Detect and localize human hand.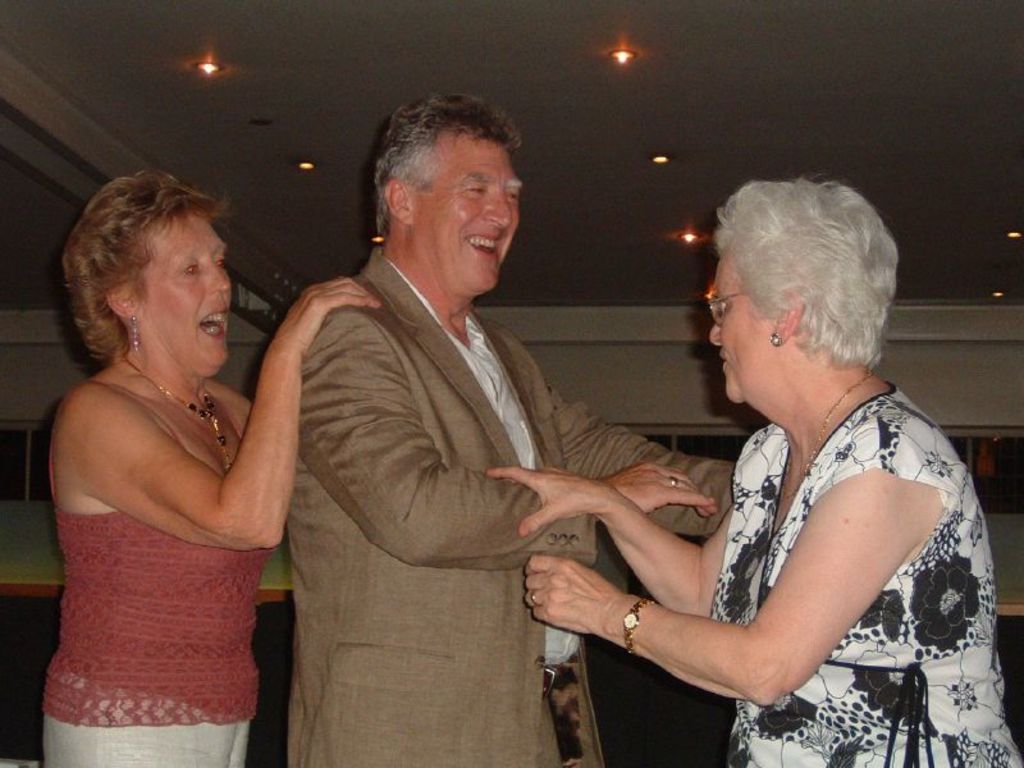
Localized at detection(529, 564, 634, 655).
